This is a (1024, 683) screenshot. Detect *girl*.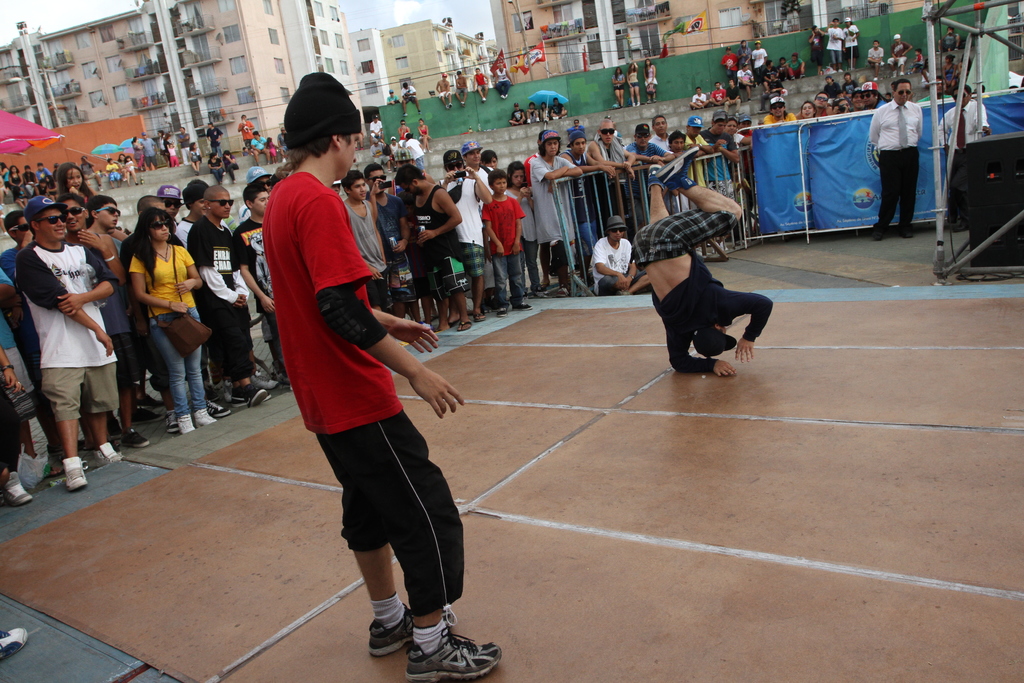
box(123, 156, 134, 181).
